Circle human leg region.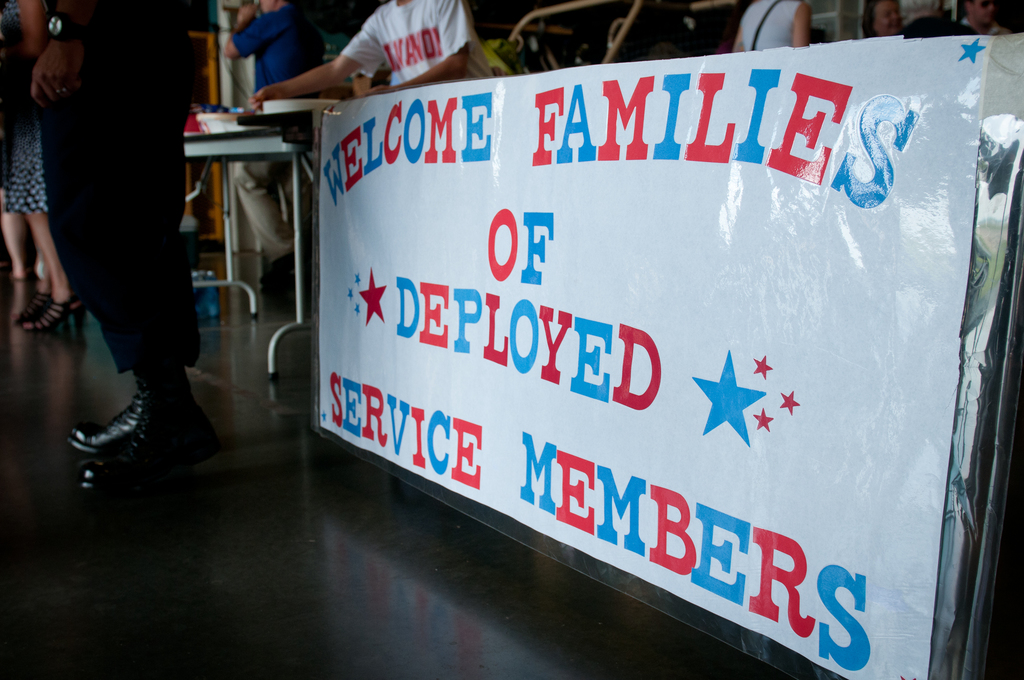
Region: [x1=3, y1=156, x2=30, y2=313].
